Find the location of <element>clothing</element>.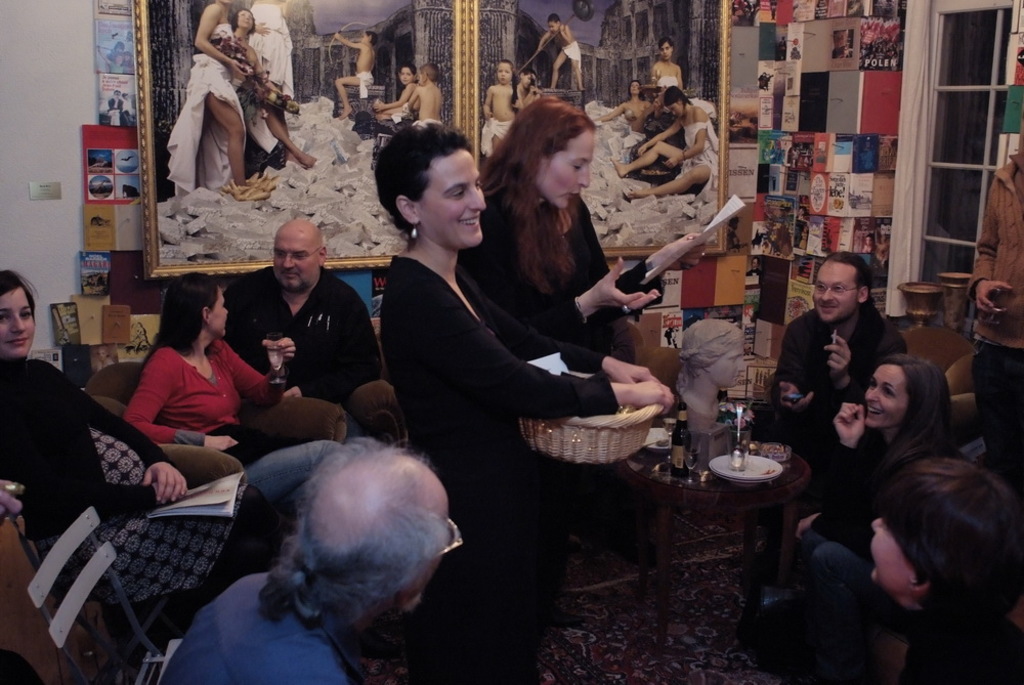
Location: crop(225, 276, 379, 408).
